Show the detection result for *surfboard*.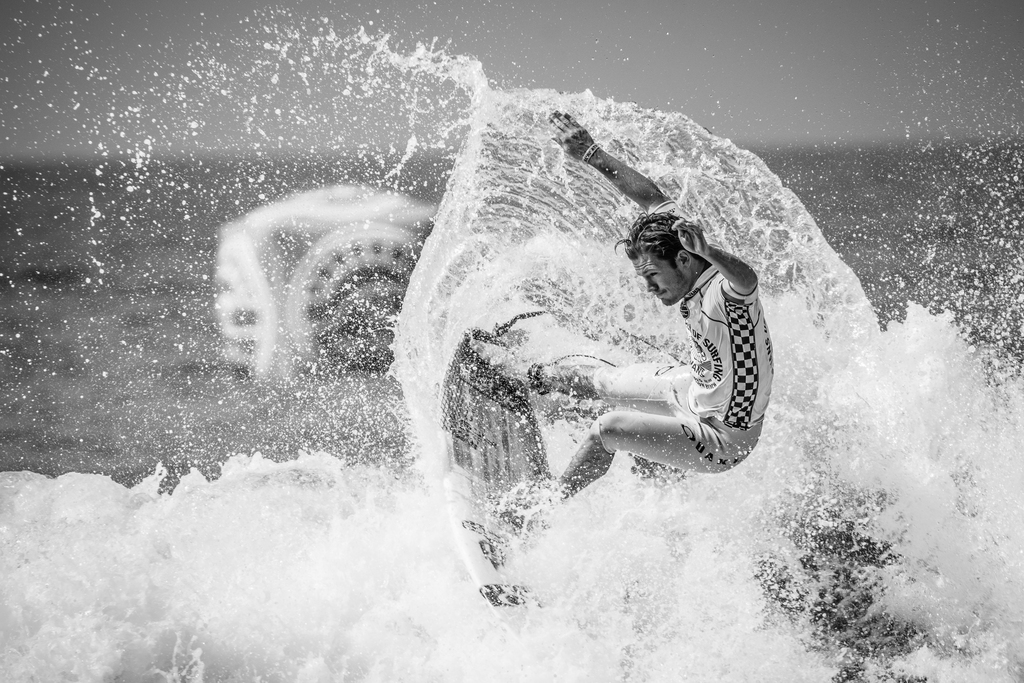
box(439, 325, 561, 623).
